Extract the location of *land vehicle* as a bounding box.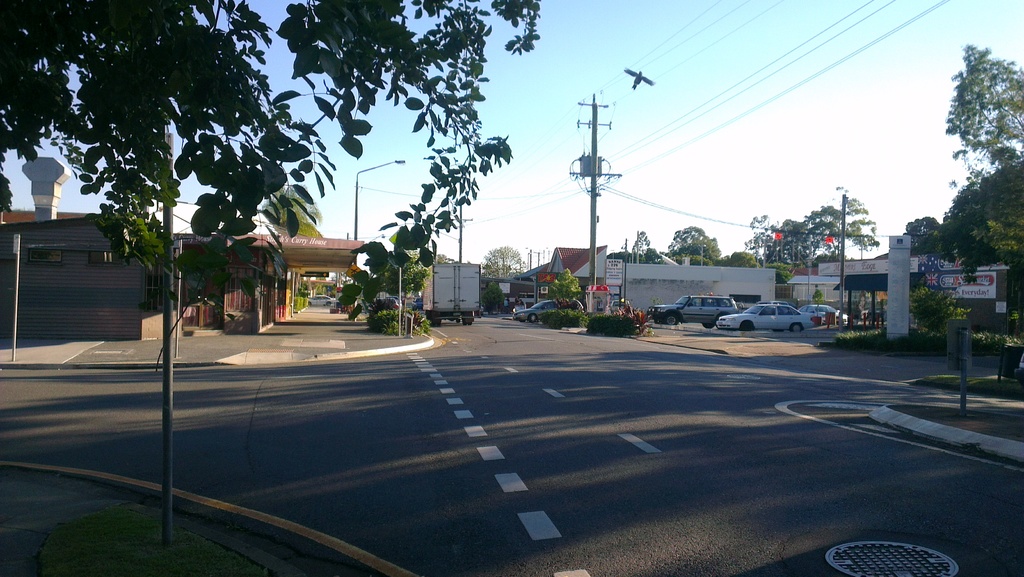
646, 296, 738, 326.
